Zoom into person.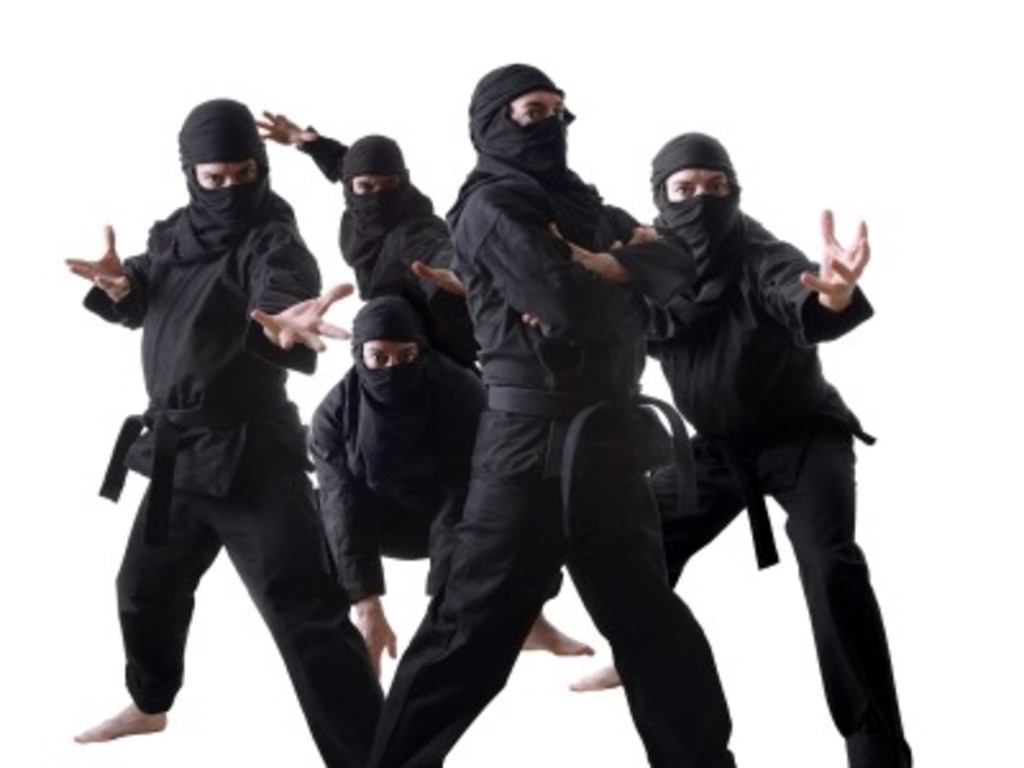
Zoom target: [384, 67, 701, 765].
